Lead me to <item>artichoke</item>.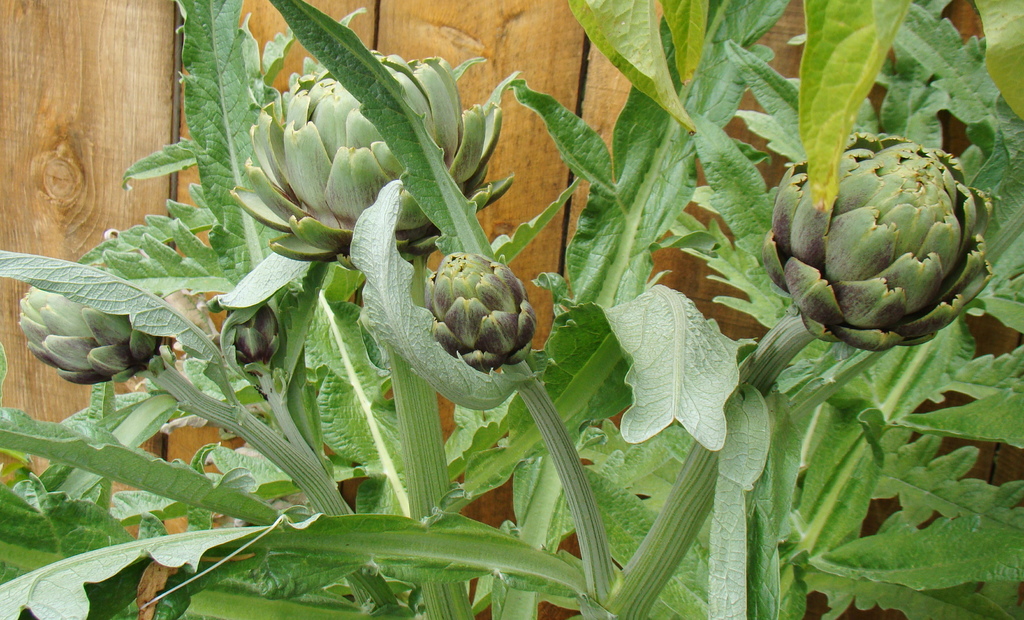
Lead to bbox(764, 131, 993, 354).
